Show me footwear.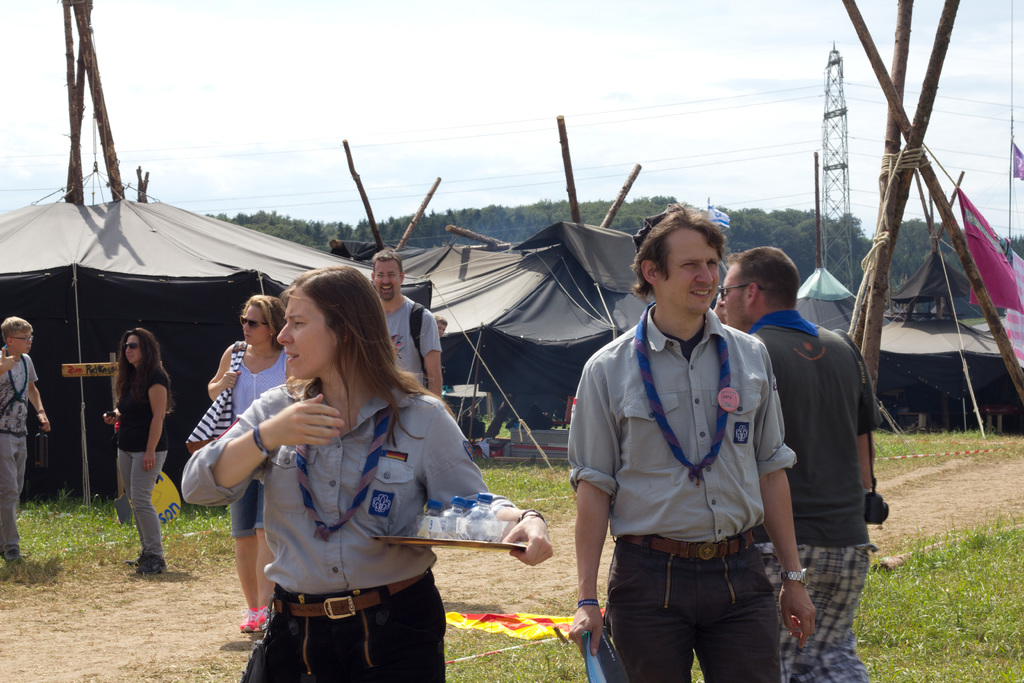
footwear is here: [x1=237, y1=607, x2=255, y2=631].
